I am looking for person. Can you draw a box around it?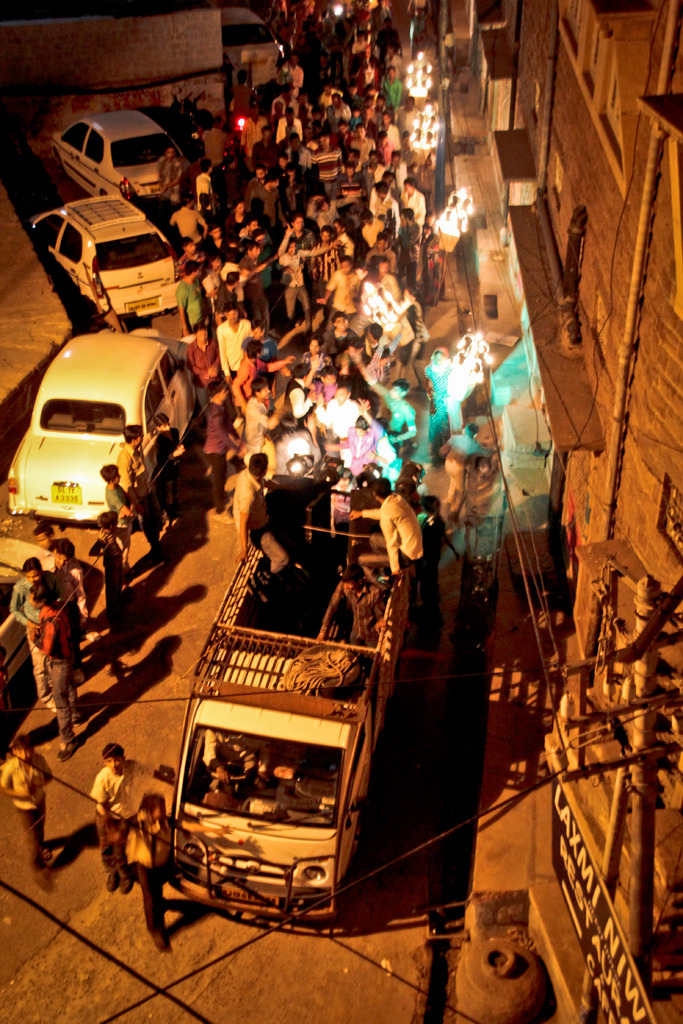
Sure, the bounding box is {"x1": 150, "y1": 412, "x2": 192, "y2": 533}.
